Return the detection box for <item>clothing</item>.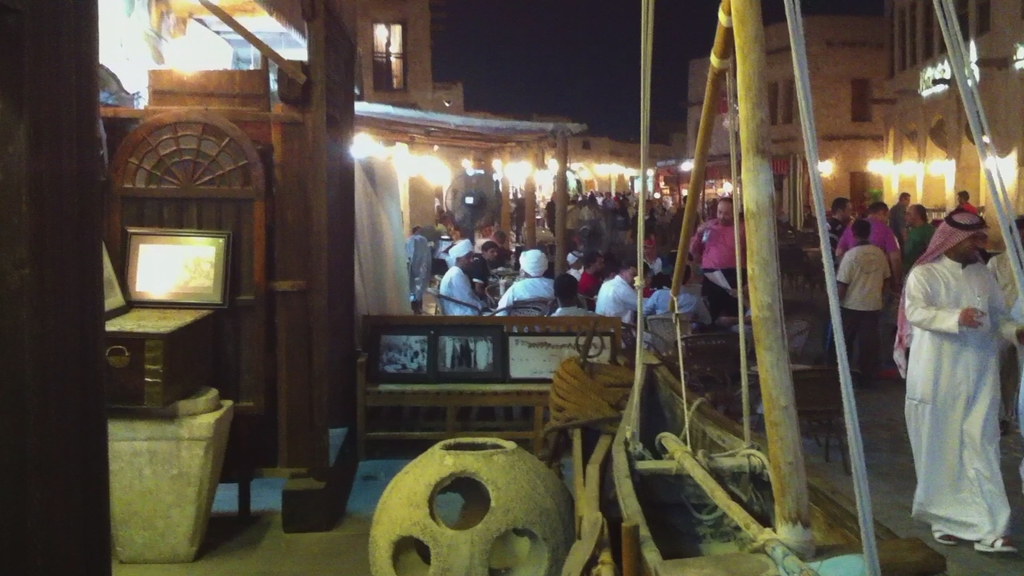
pyautogui.locateOnScreen(894, 217, 1015, 550).
